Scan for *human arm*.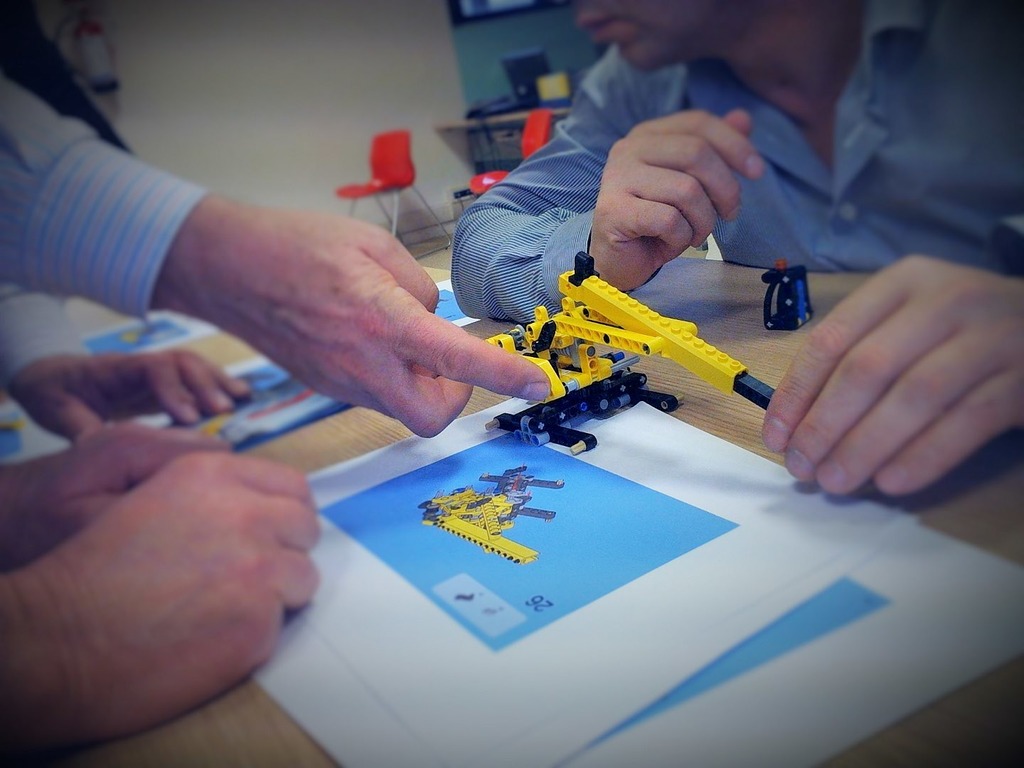
Scan result: l=3, t=277, r=250, b=443.
